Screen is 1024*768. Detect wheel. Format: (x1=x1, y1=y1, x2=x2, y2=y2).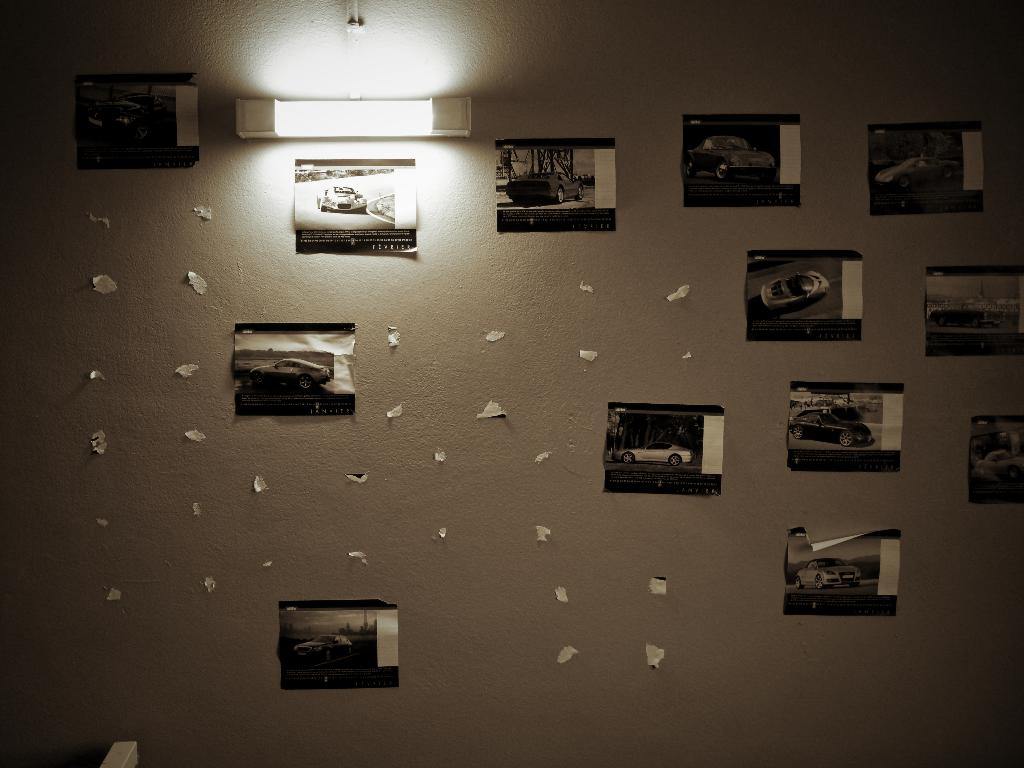
(x1=792, y1=575, x2=802, y2=590).
